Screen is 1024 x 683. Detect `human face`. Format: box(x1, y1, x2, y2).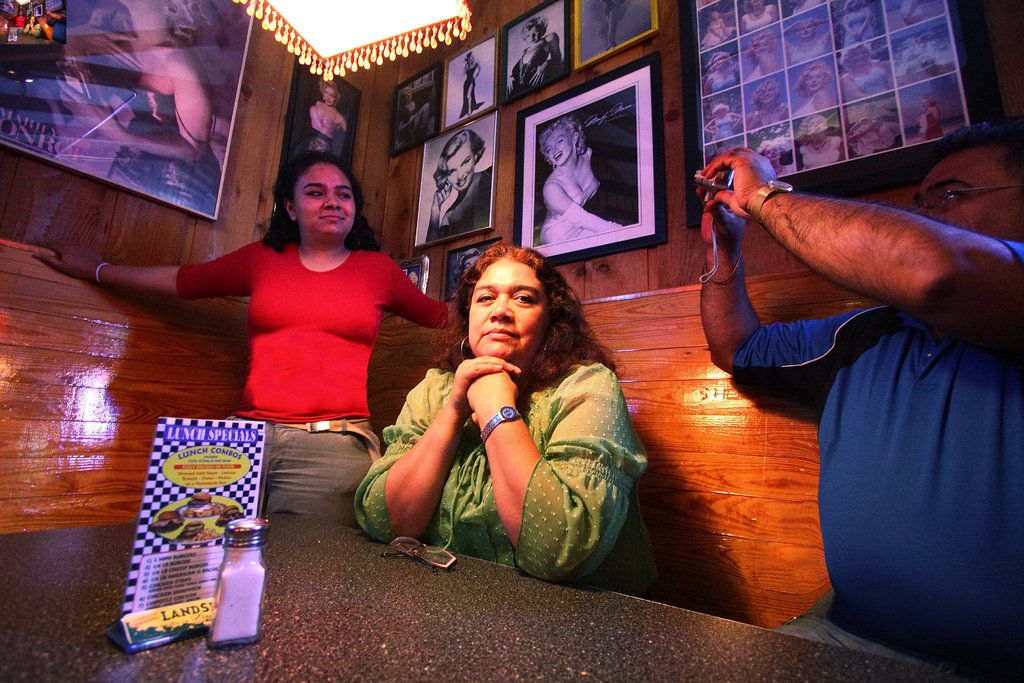
box(444, 139, 478, 190).
